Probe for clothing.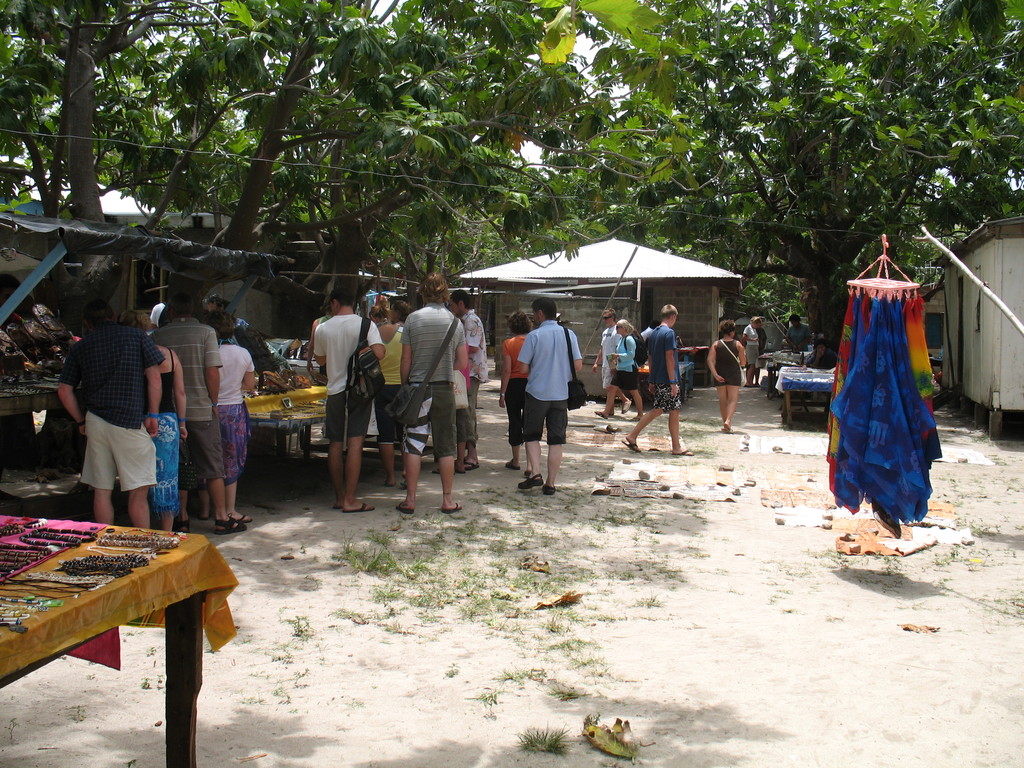
Probe result: BBox(217, 331, 249, 514).
